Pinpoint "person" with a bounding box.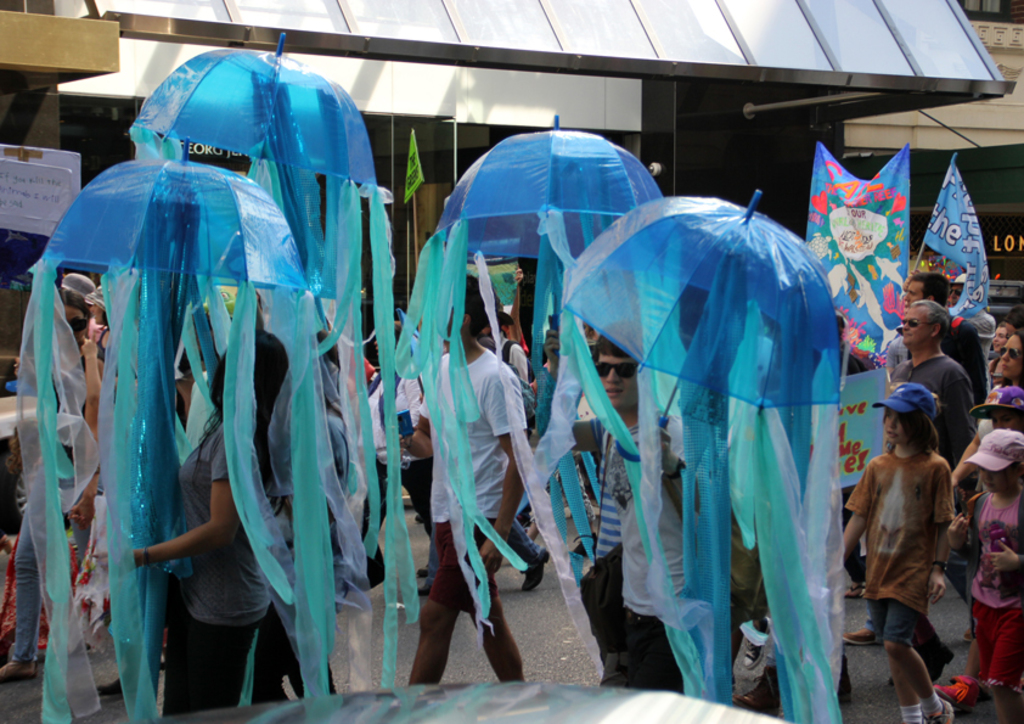
crop(392, 279, 530, 695).
